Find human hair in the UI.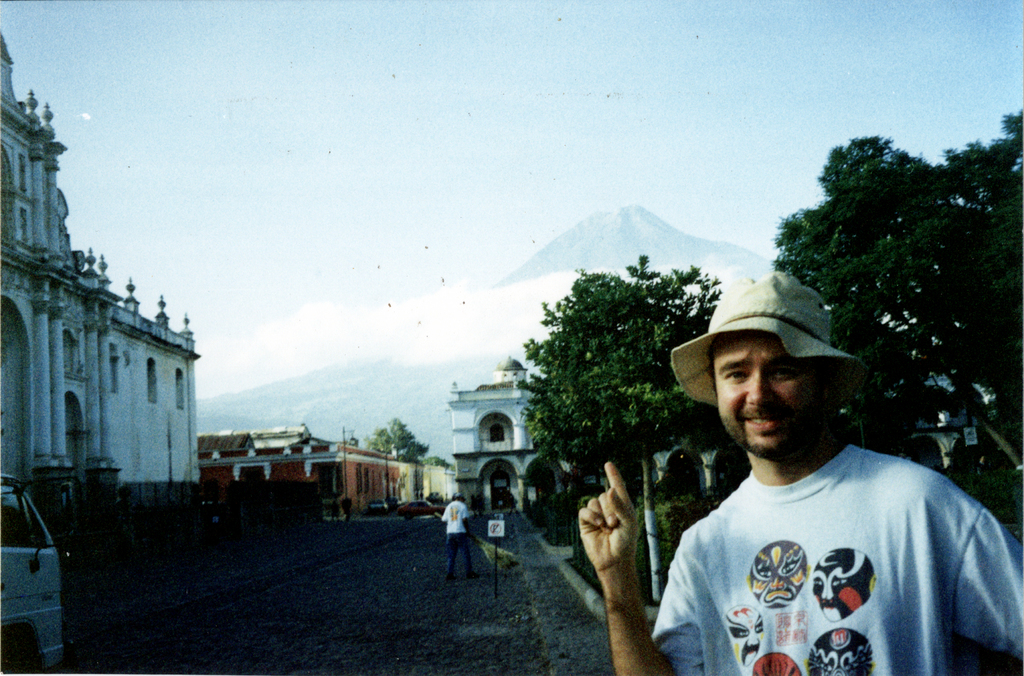
UI element at locate(696, 330, 840, 399).
